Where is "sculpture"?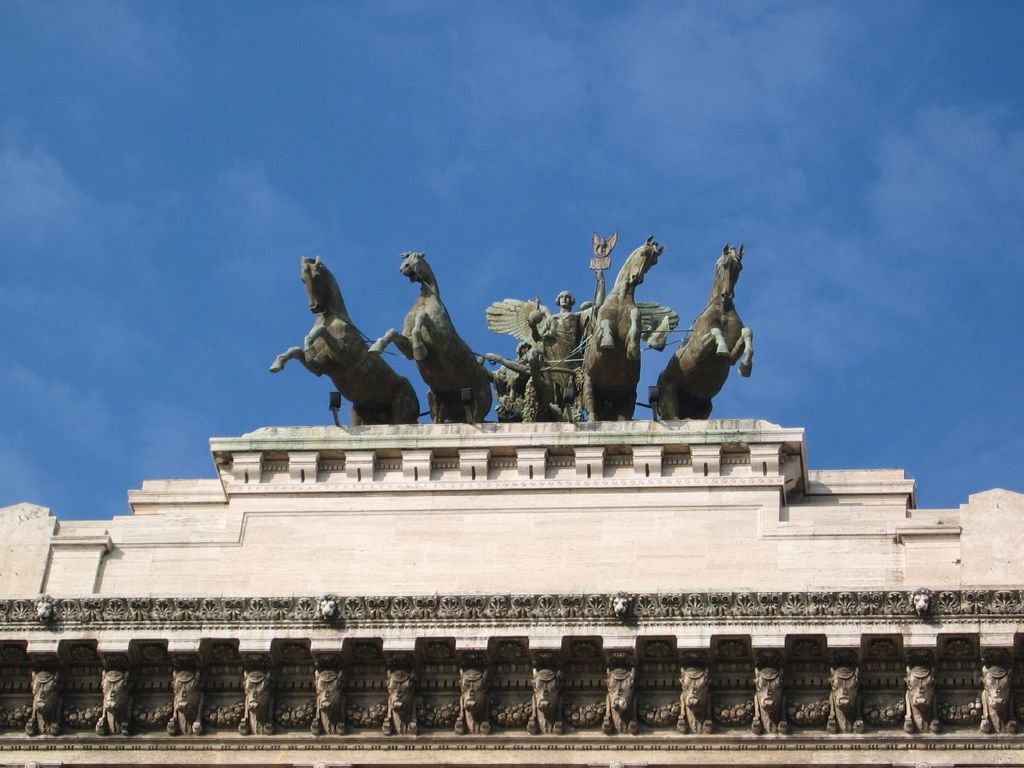
[left=162, top=672, right=206, bottom=738].
